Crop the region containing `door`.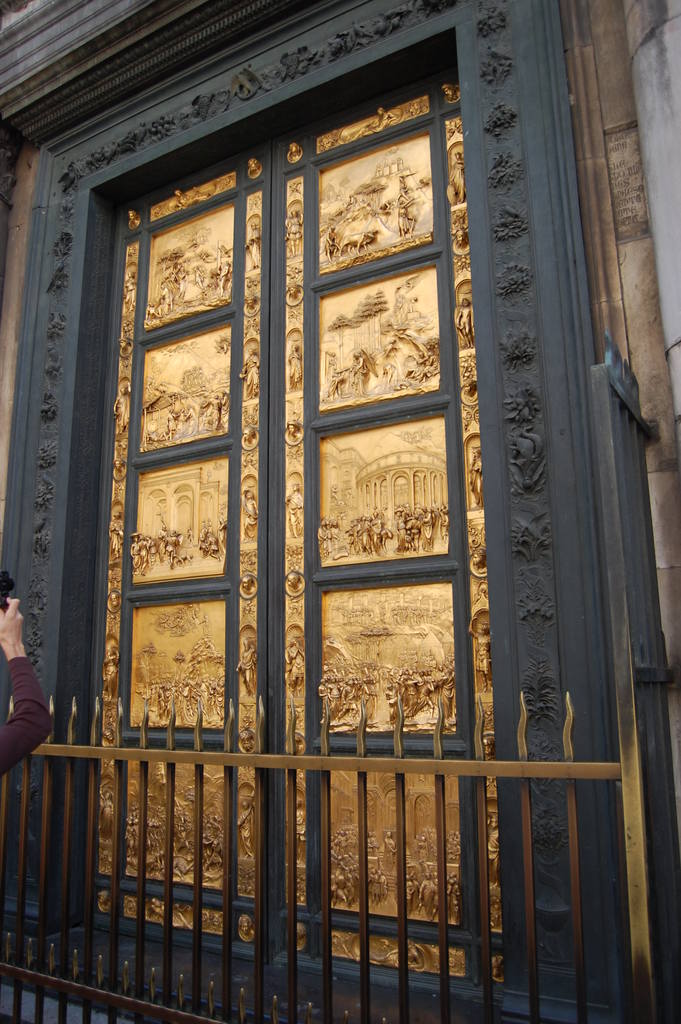
Crop region: select_region(59, 46, 538, 1016).
